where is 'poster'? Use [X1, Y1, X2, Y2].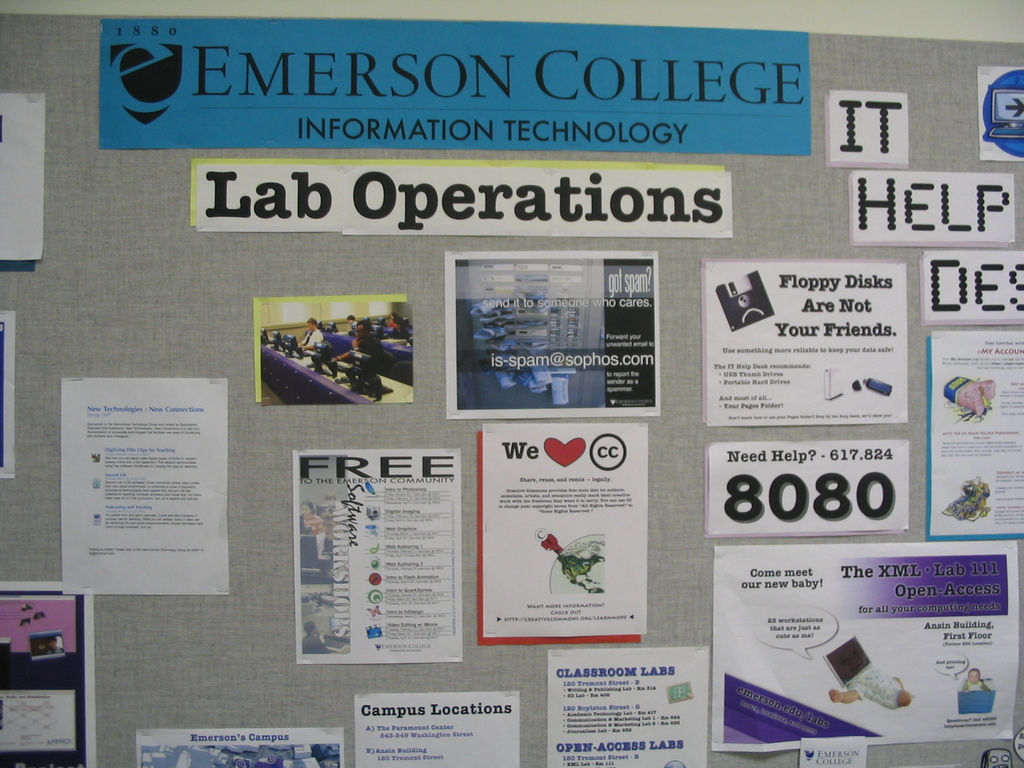
[480, 424, 649, 644].
